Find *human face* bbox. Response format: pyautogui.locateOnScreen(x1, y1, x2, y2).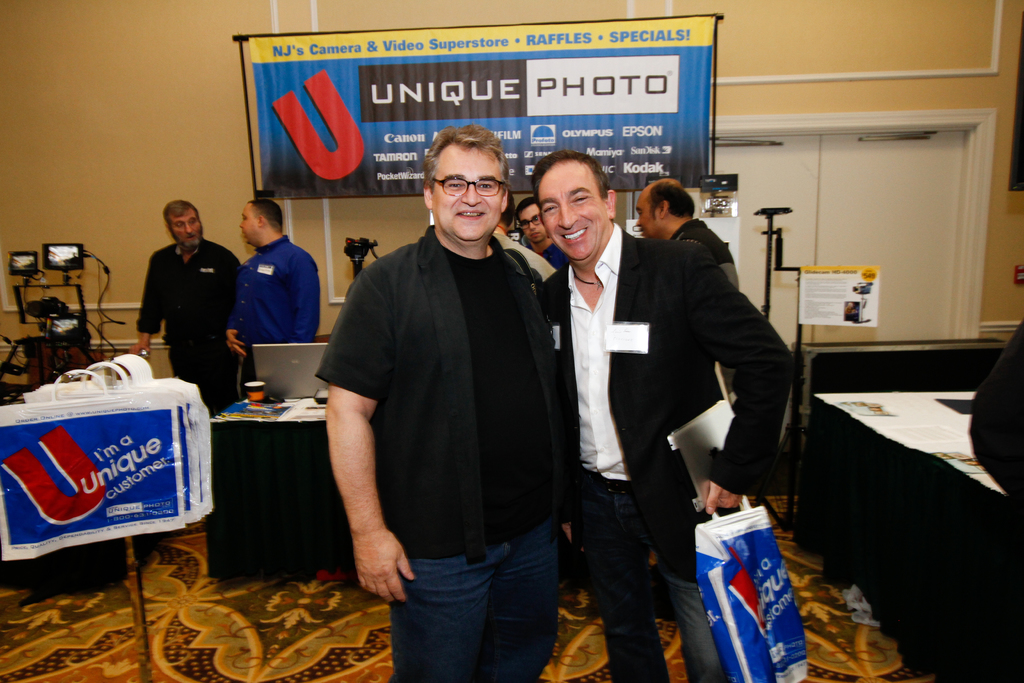
pyautogui.locateOnScreen(637, 188, 661, 240).
